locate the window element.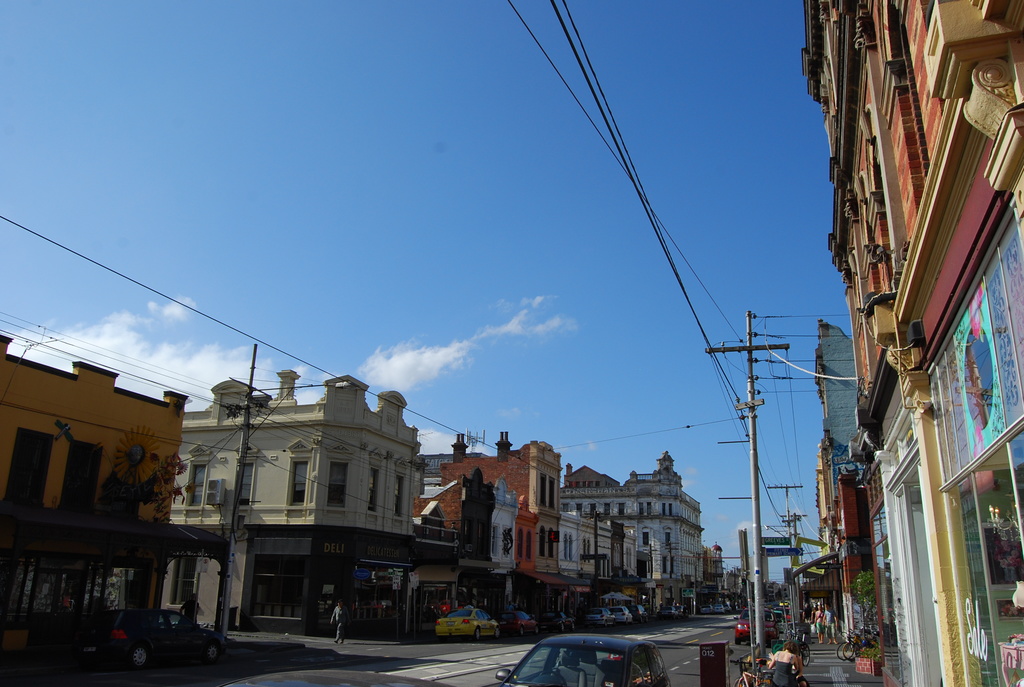
Element bbox: [left=525, top=528, right=532, bottom=560].
